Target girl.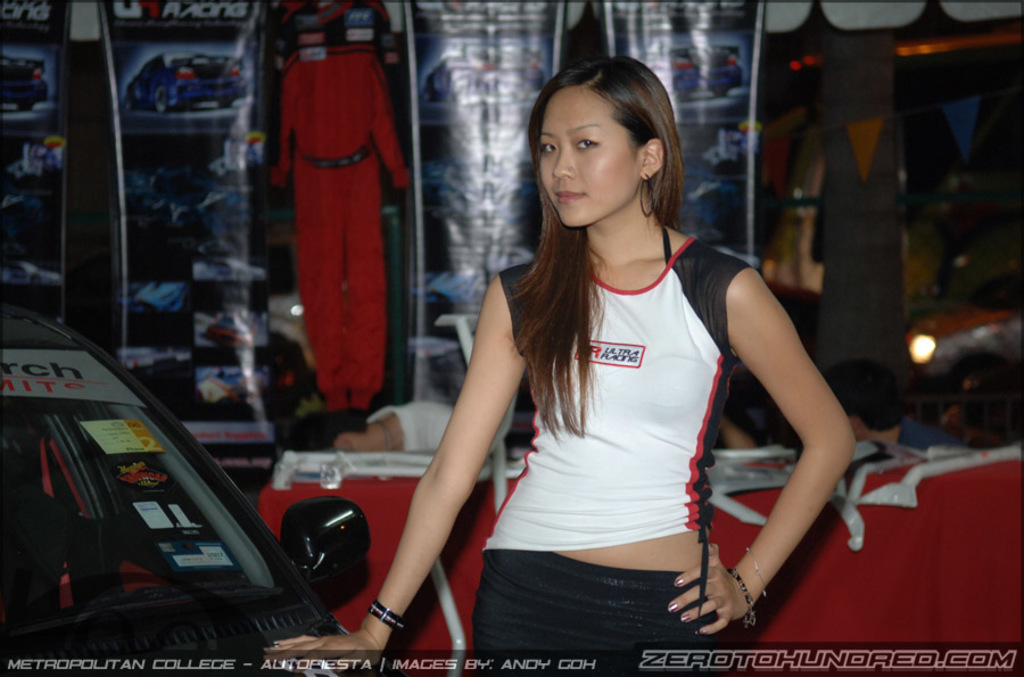
Target region: <box>270,49,859,676</box>.
